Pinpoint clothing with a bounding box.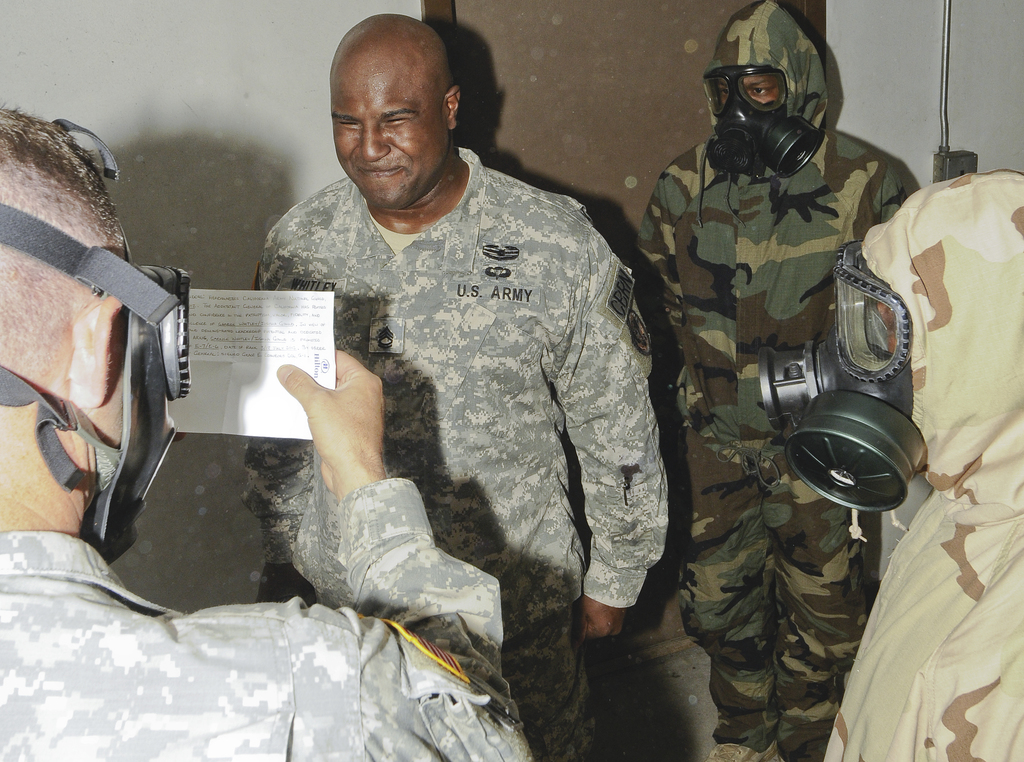
<bbox>0, 475, 532, 761</bbox>.
